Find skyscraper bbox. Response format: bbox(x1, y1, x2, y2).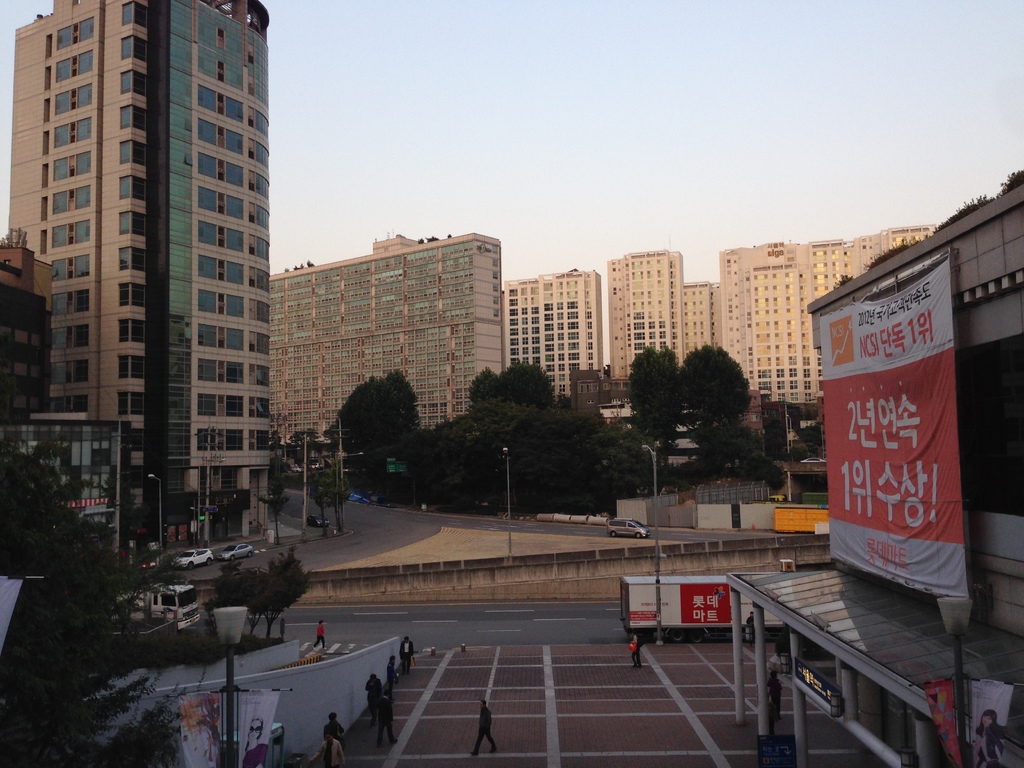
bbox(609, 252, 694, 383).
